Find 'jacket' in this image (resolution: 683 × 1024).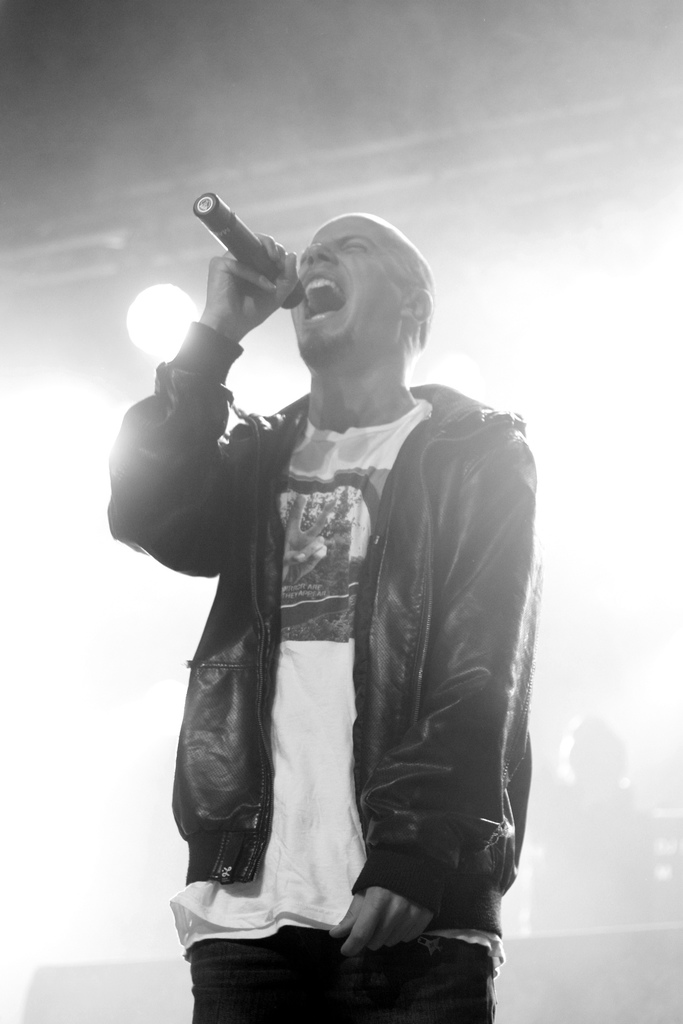
{"left": 133, "top": 340, "right": 542, "bottom": 925}.
